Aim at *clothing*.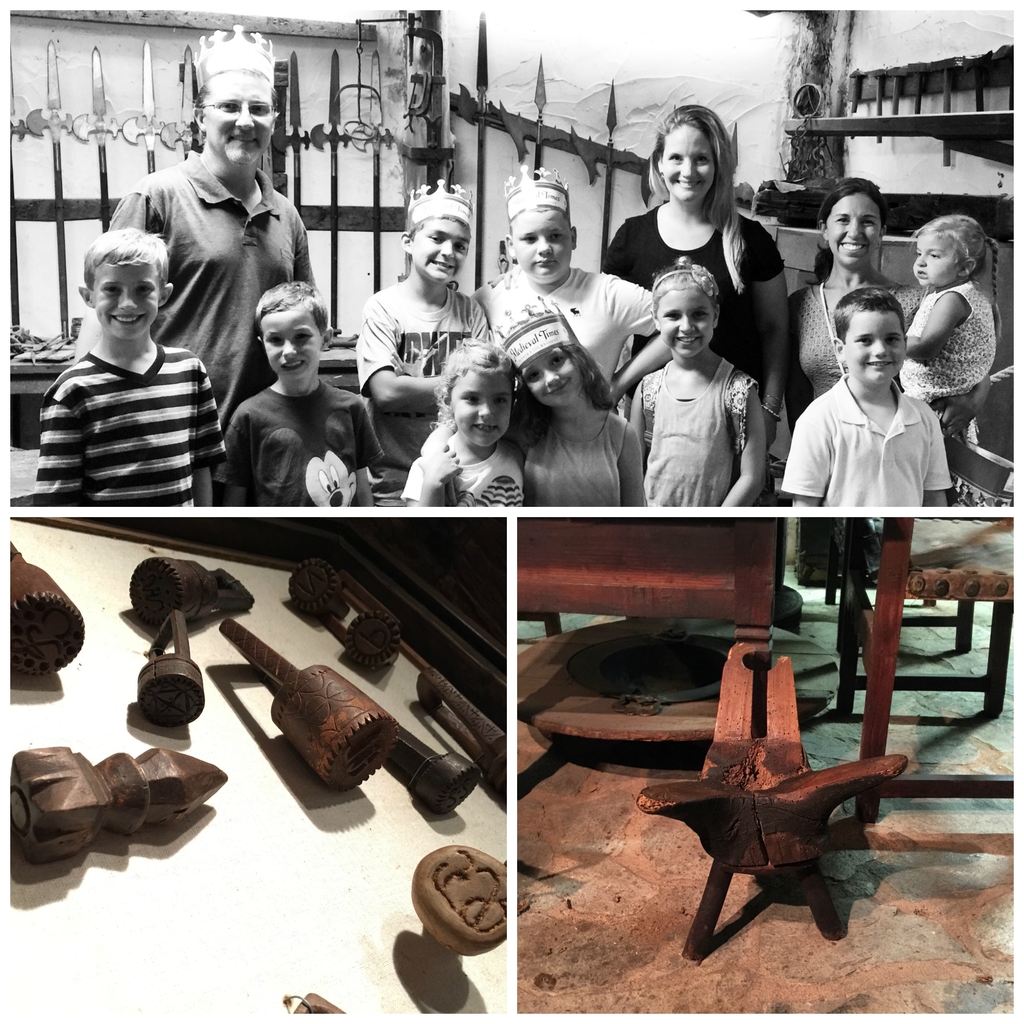
Aimed at <region>346, 291, 490, 483</region>.
